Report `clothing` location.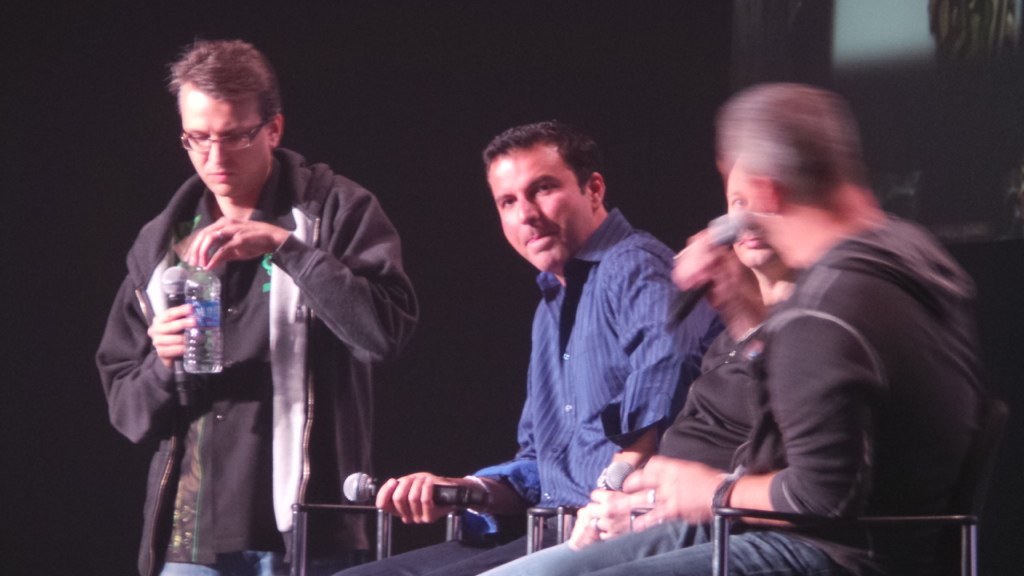
Report: box=[77, 178, 422, 575].
